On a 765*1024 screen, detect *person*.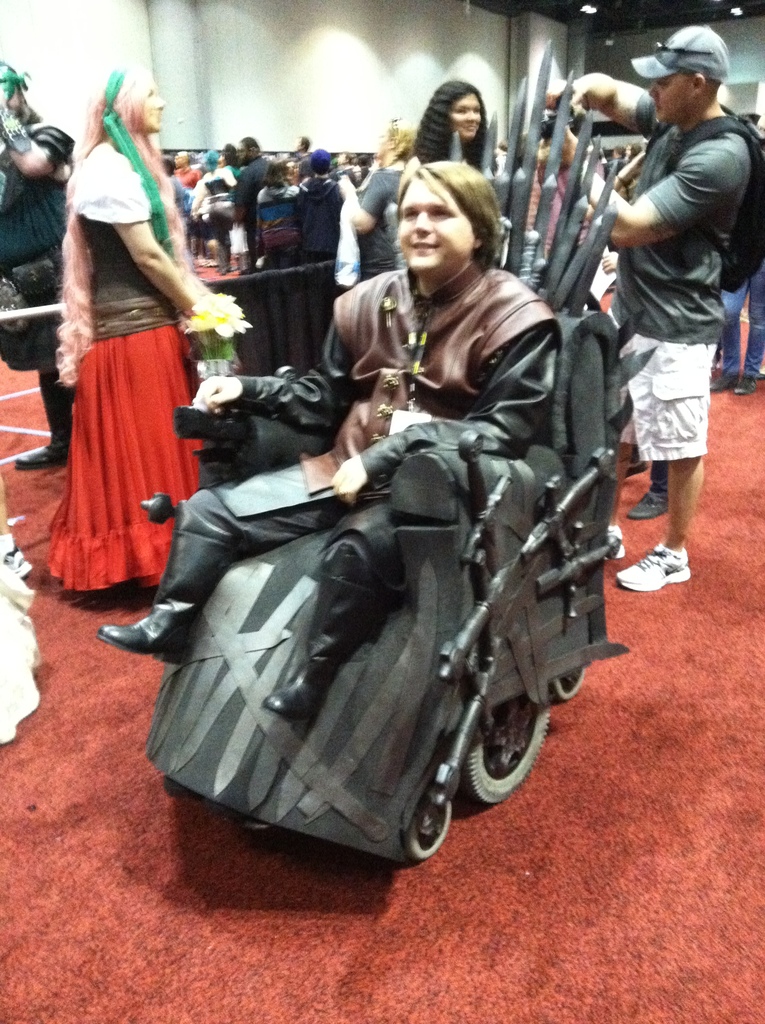
region(703, 269, 764, 398).
